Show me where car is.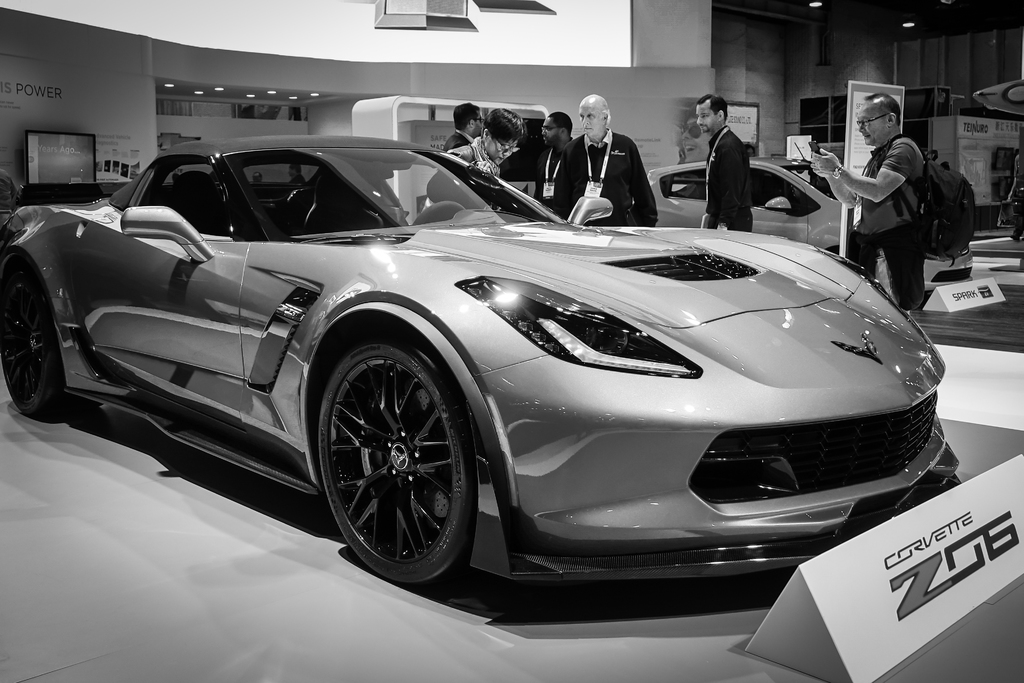
car is at bbox=(646, 164, 970, 314).
